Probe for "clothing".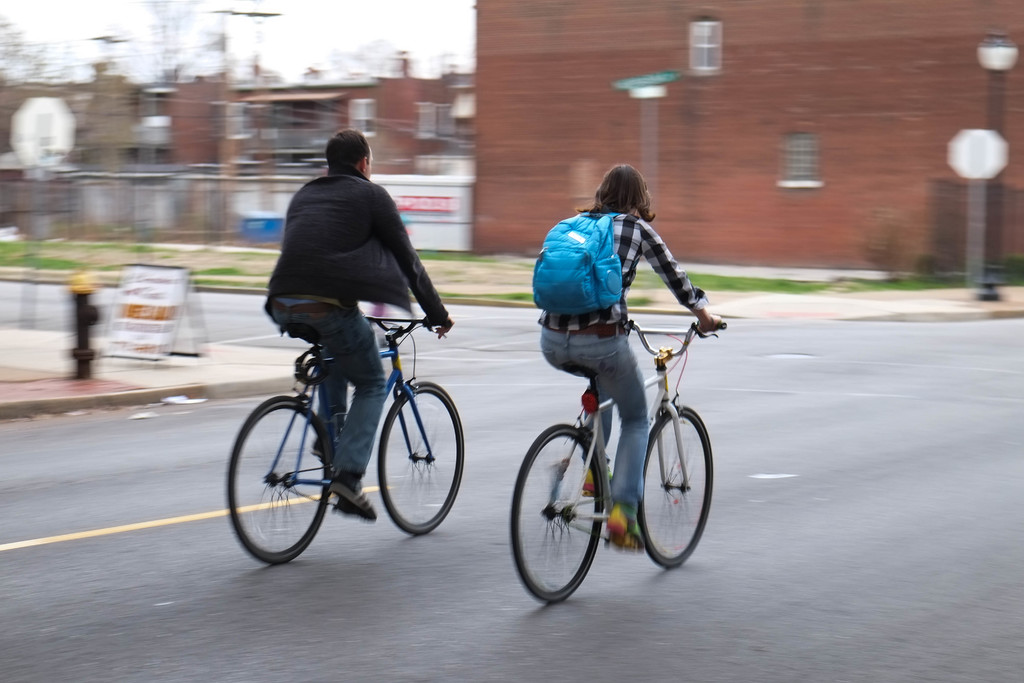
Probe result: pyautogui.locateOnScreen(263, 163, 444, 473).
